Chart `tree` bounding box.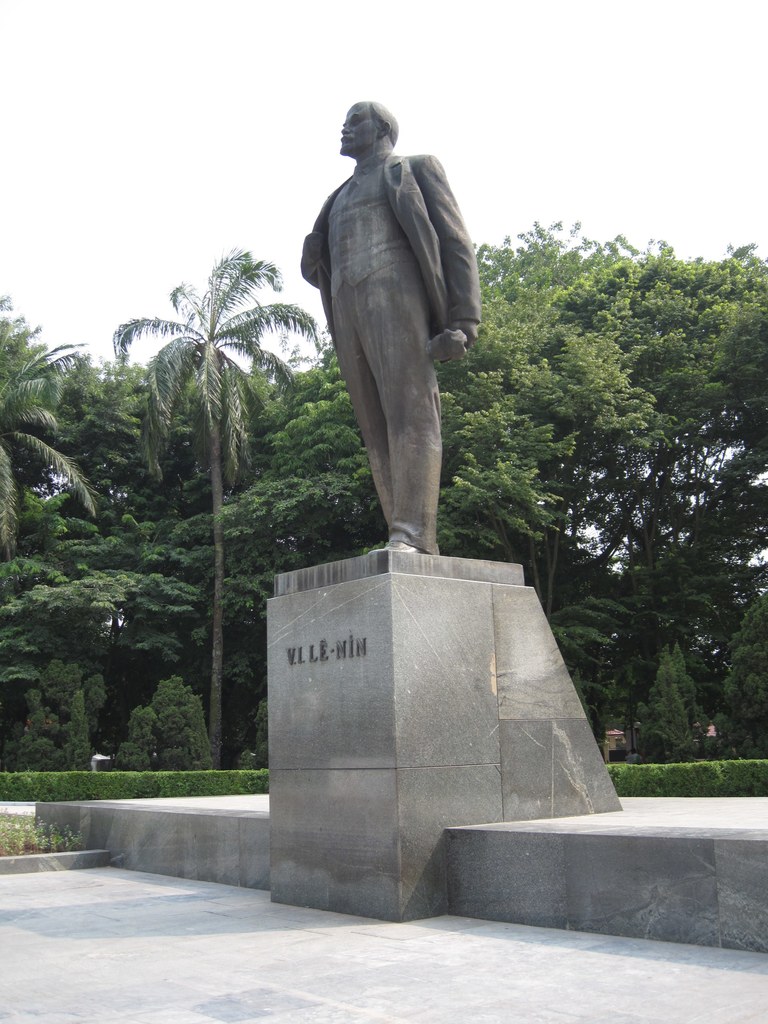
Charted: pyautogui.locateOnScreen(0, 299, 96, 588).
